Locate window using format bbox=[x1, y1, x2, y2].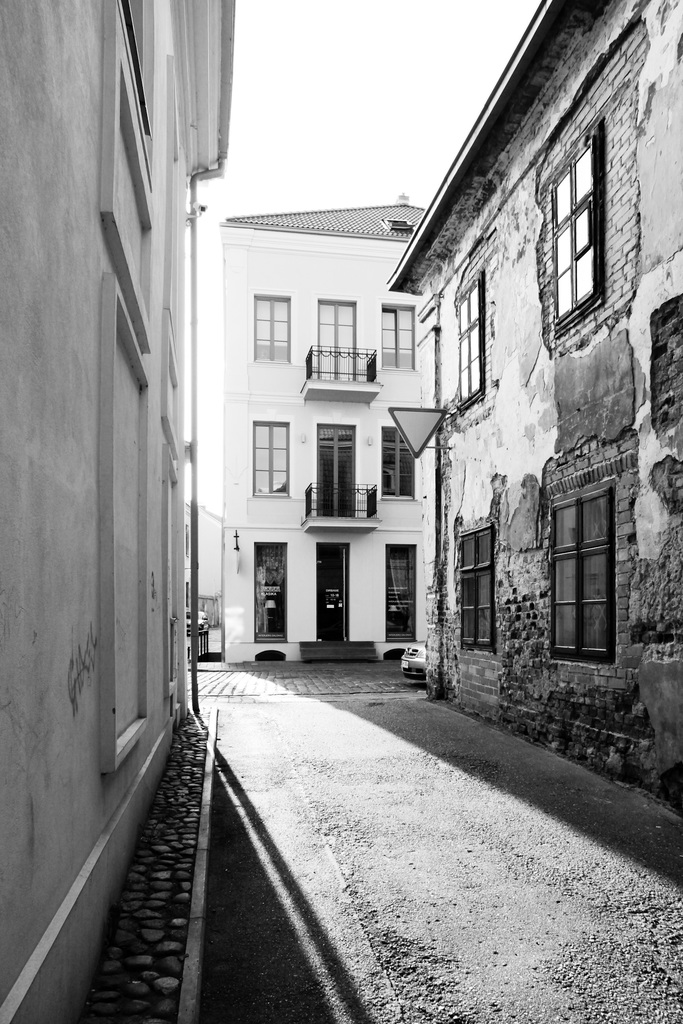
bbox=[370, 297, 423, 383].
